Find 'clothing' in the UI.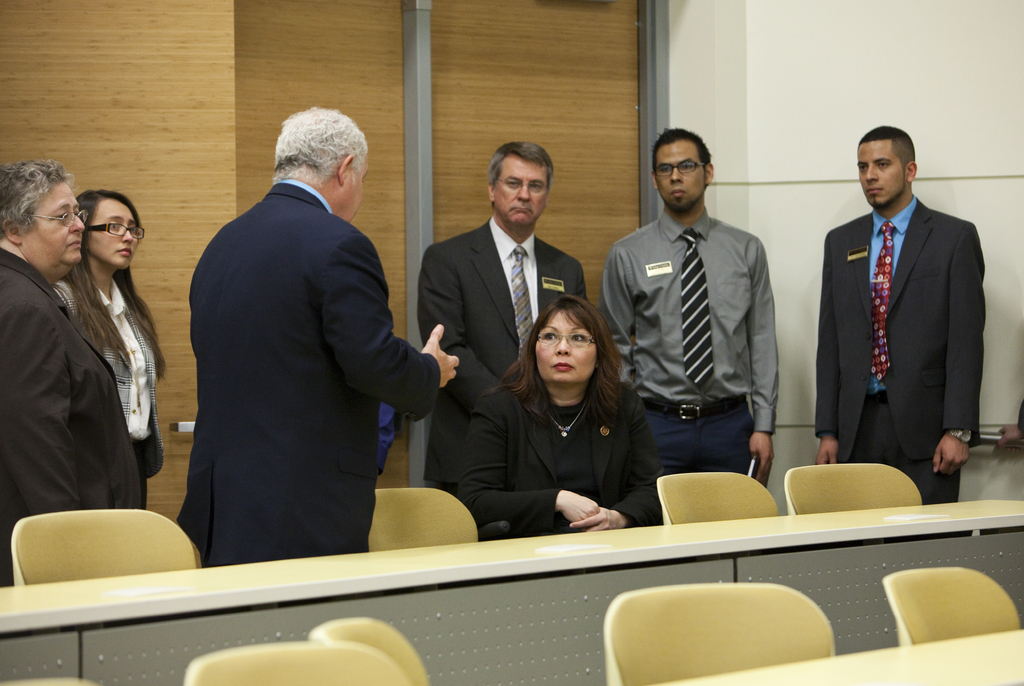
UI element at box=[596, 206, 774, 513].
